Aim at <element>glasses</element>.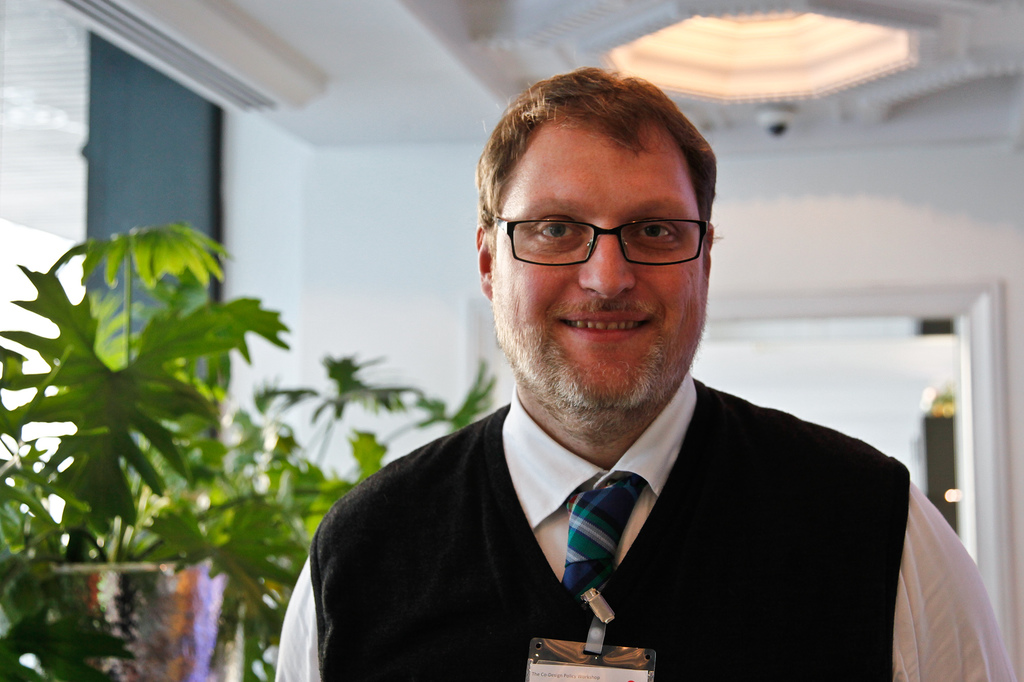
Aimed at 490, 212, 710, 267.
